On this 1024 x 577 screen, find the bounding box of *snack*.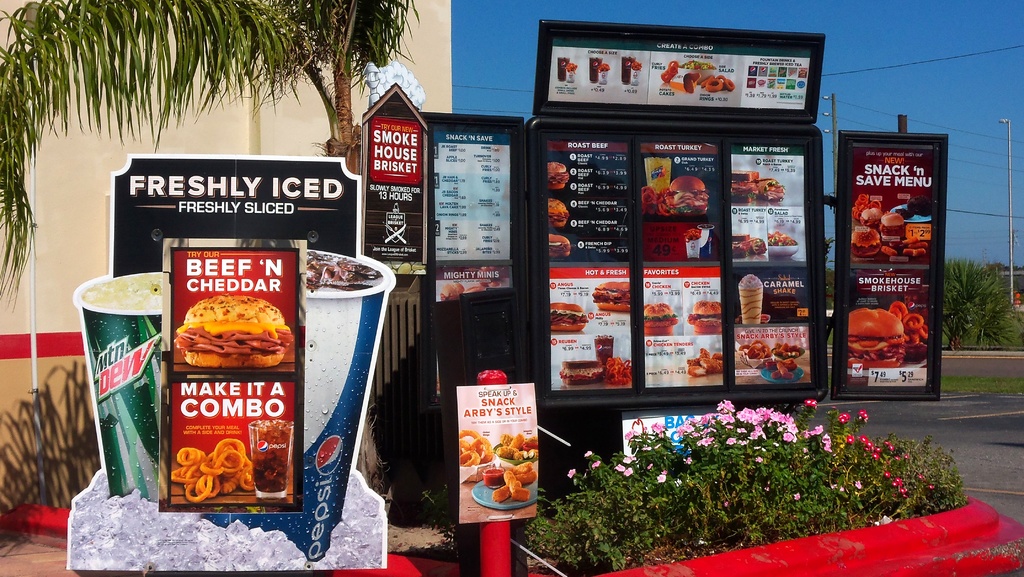
Bounding box: 174/291/293/368.
